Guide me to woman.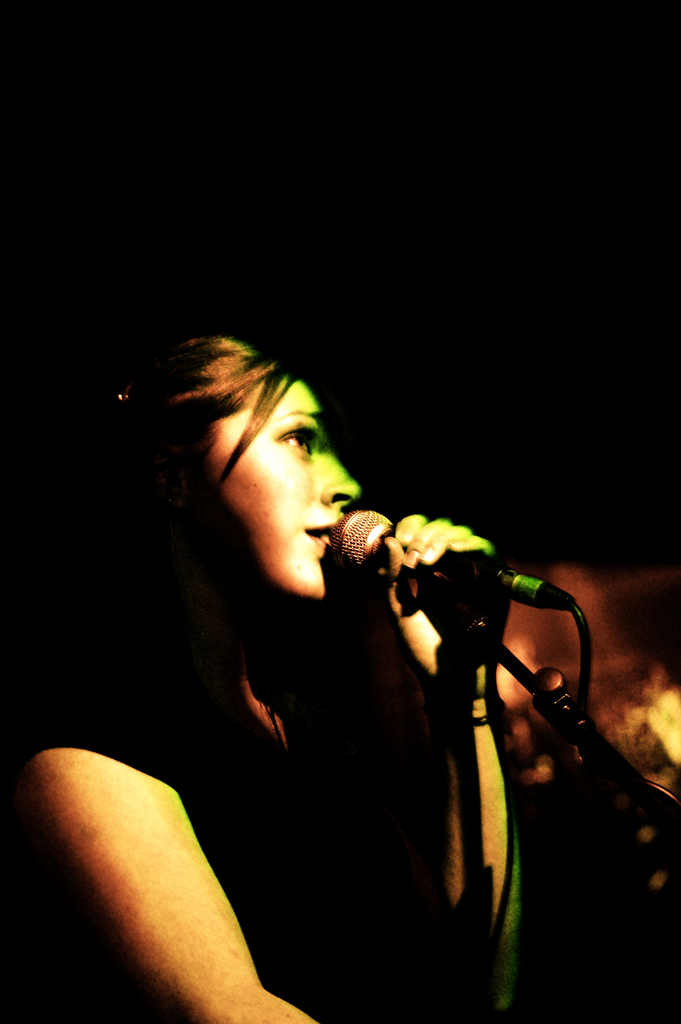
Guidance: Rect(0, 334, 680, 1023).
